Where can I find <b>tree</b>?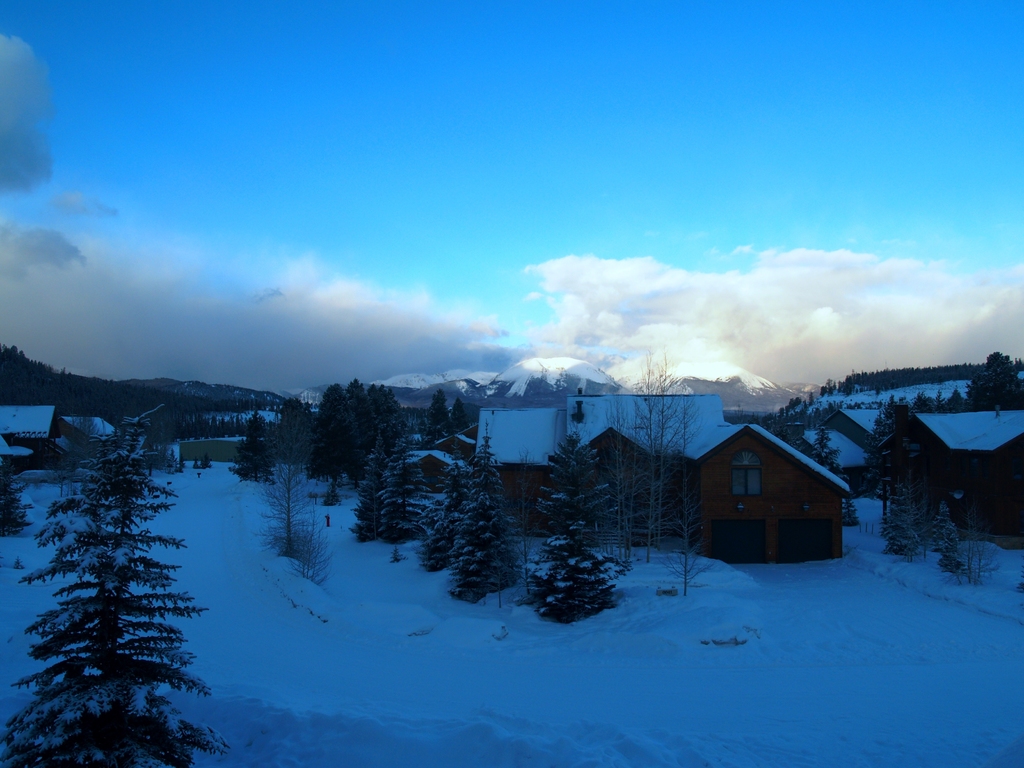
You can find it at [left=331, top=434, right=412, bottom=544].
